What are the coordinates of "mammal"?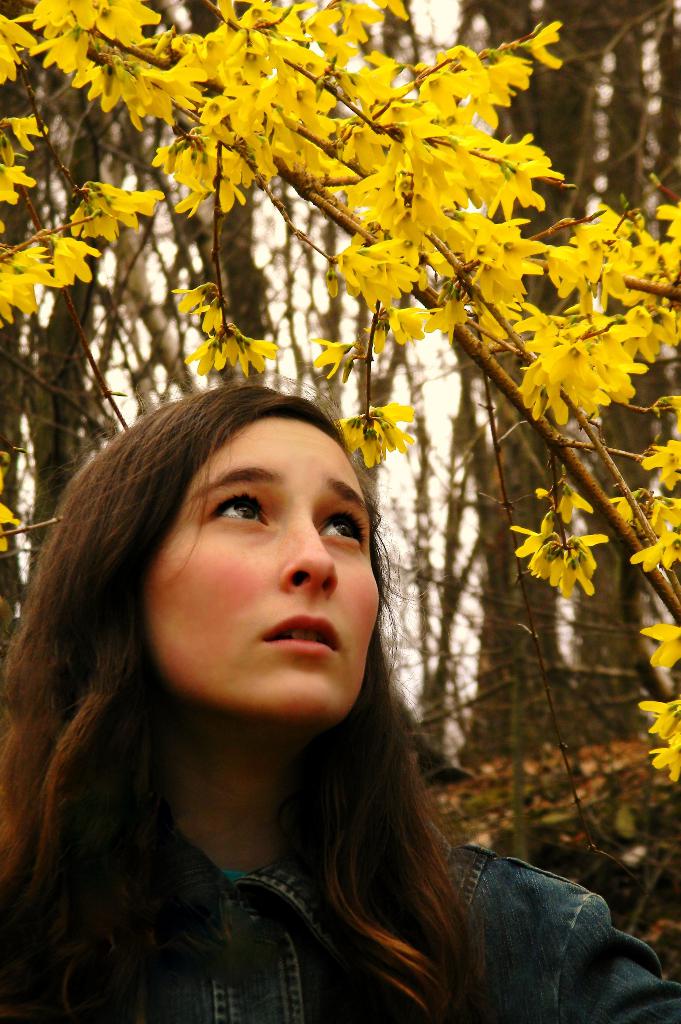
rect(0, 357, 490, 1023).
